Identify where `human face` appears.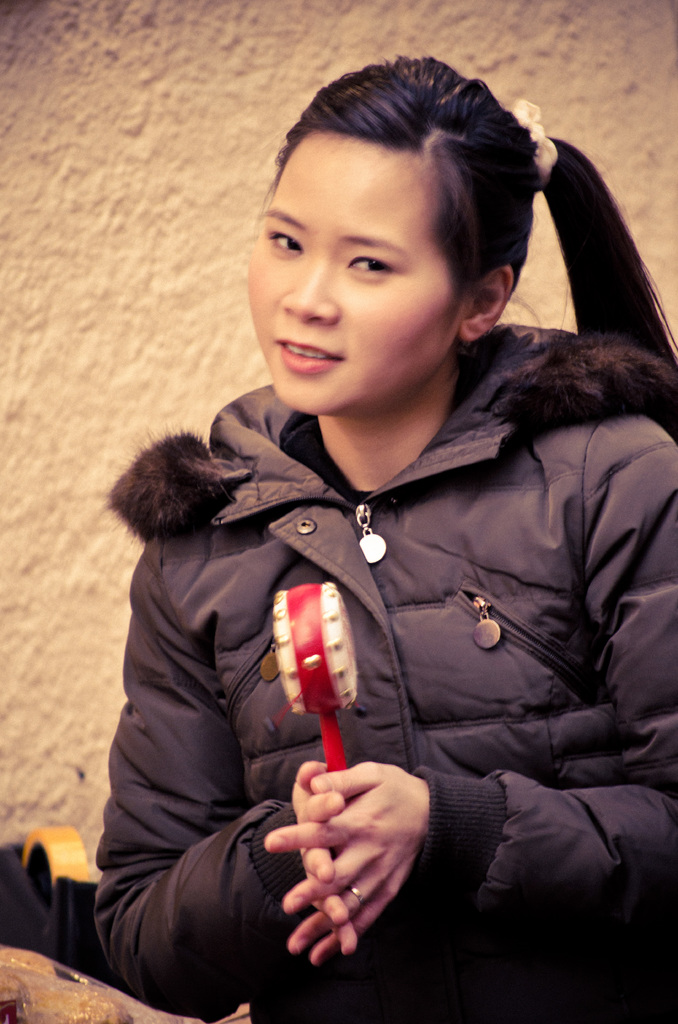
Appears at <box>248,133,476,415</box>.
